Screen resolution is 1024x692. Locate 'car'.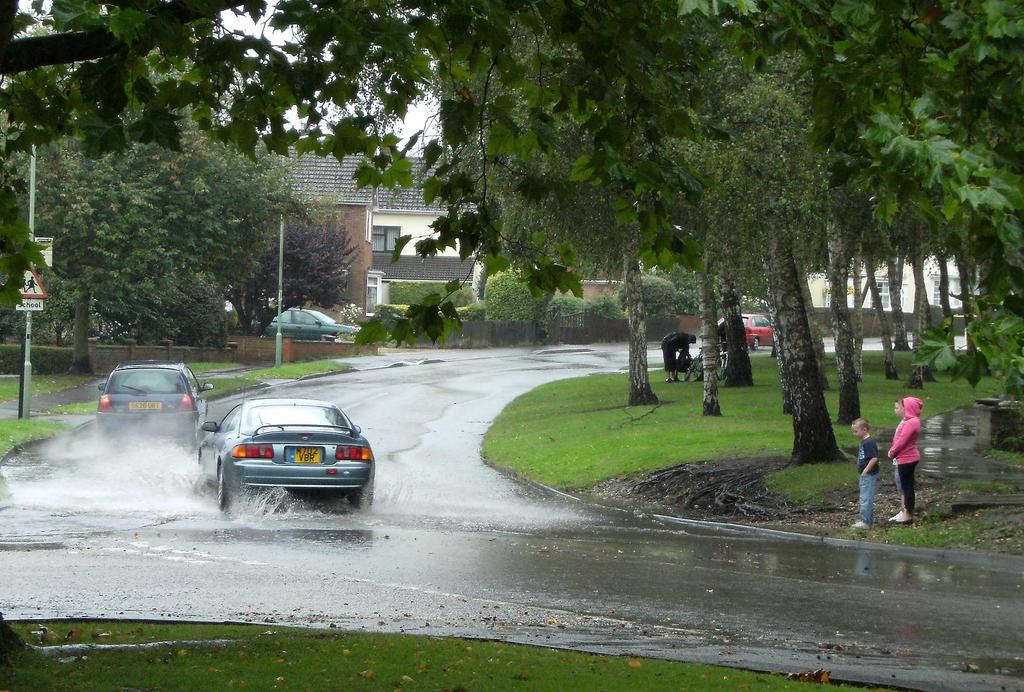
720 313 772 351.
